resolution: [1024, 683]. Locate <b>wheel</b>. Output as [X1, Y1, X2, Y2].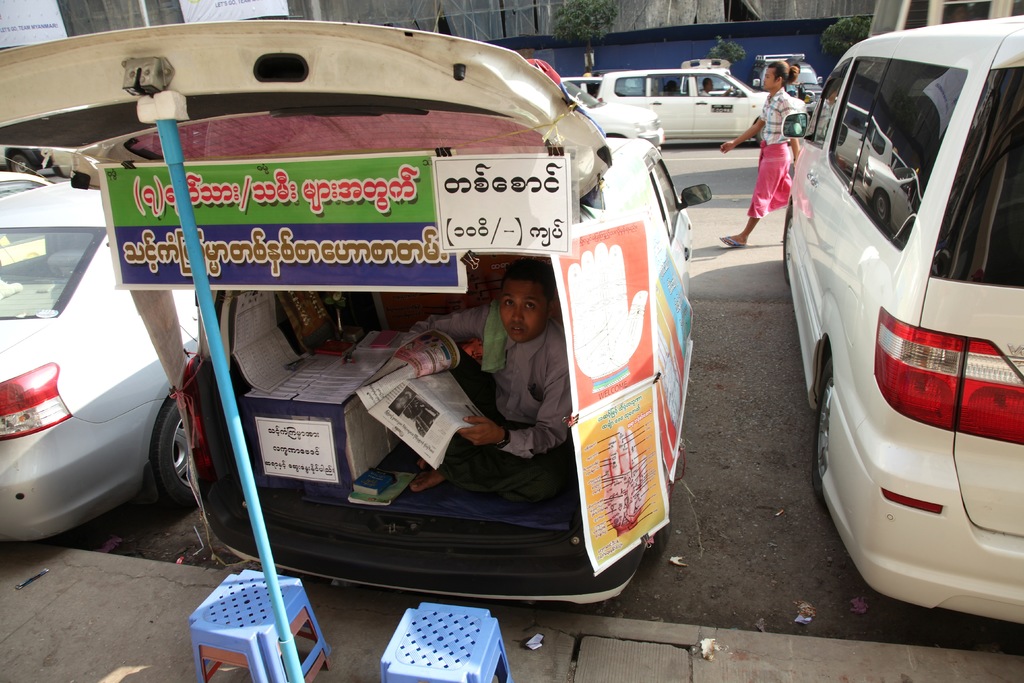
[646, 511, 673, 567].
